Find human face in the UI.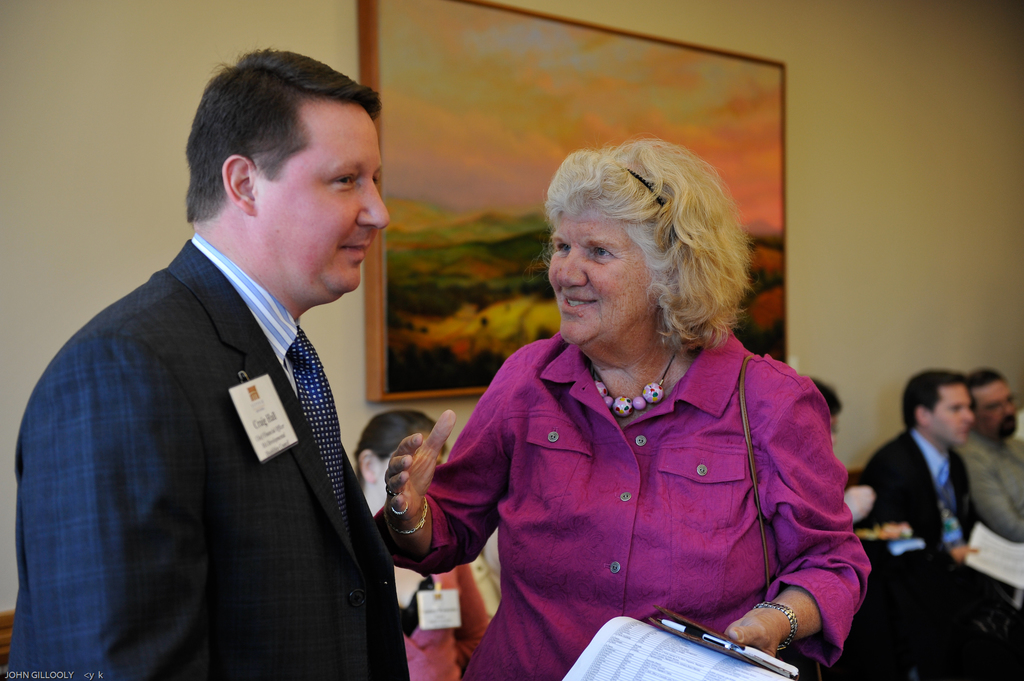
UI element at region(932, 385, 972, 445).
